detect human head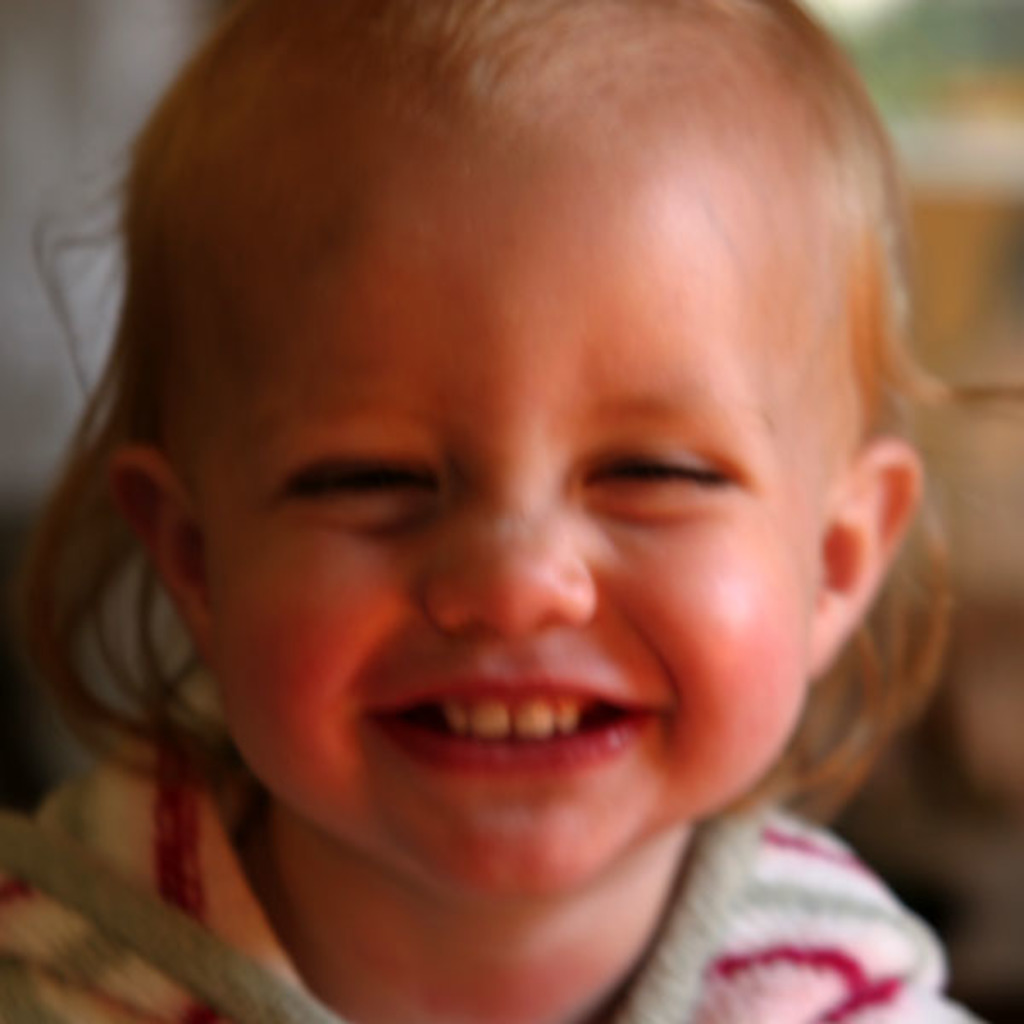
(70, 0, 940, 884)
